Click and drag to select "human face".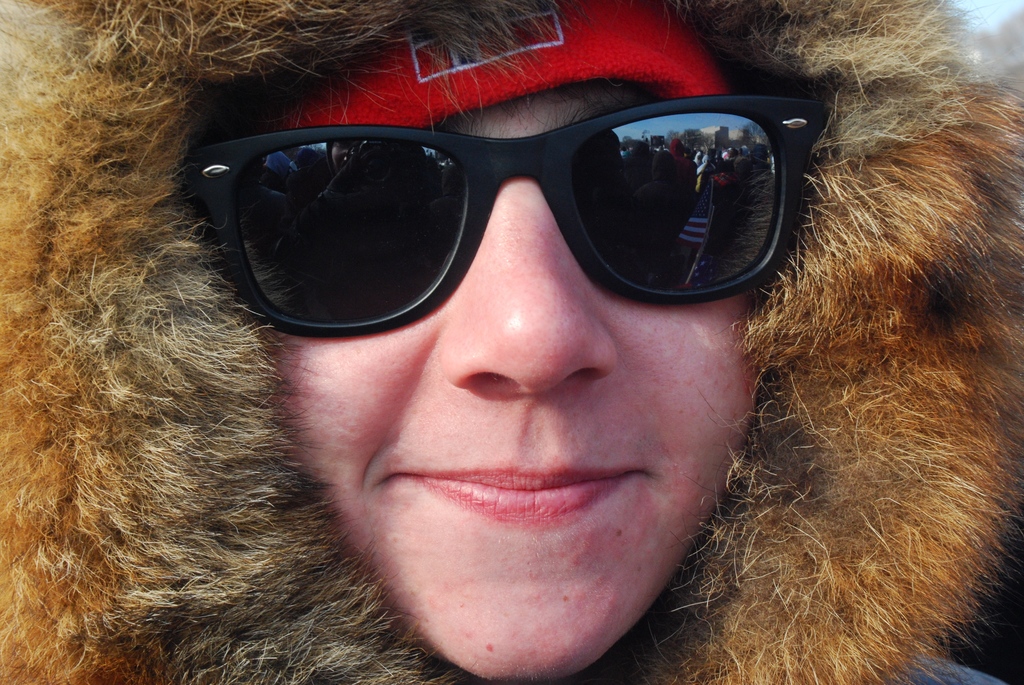
Selection: select_region(268, 82, 771, 684).
